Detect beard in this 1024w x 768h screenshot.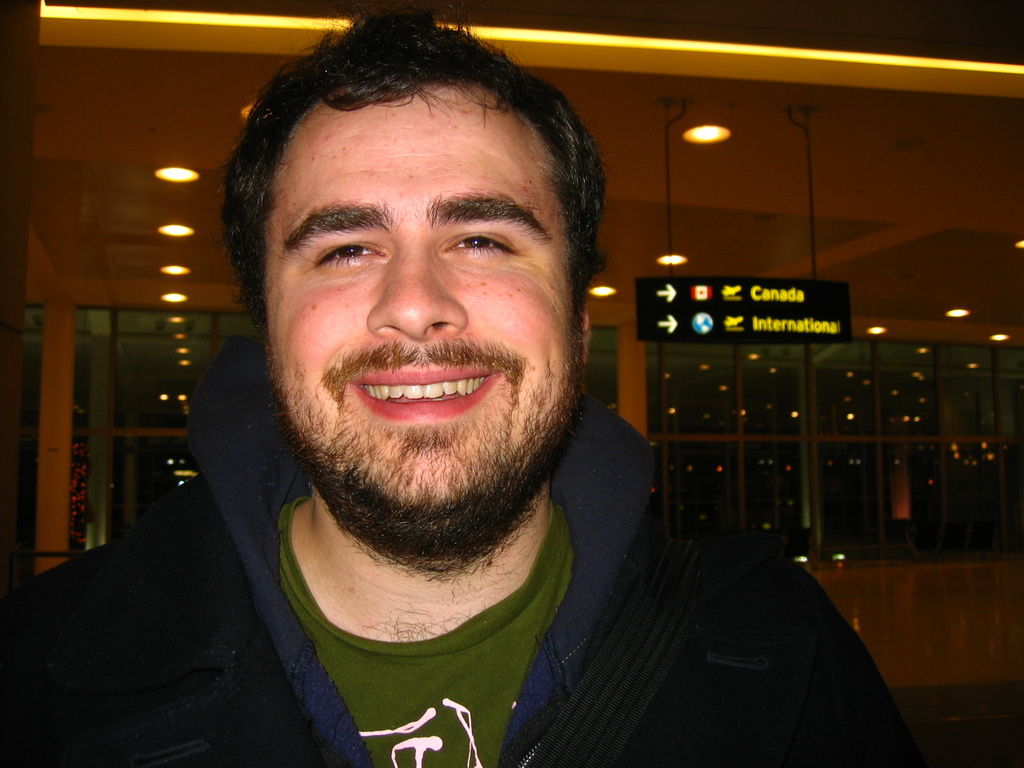
Detection: [x1=250, y1=259, x2=635, y2=568].
